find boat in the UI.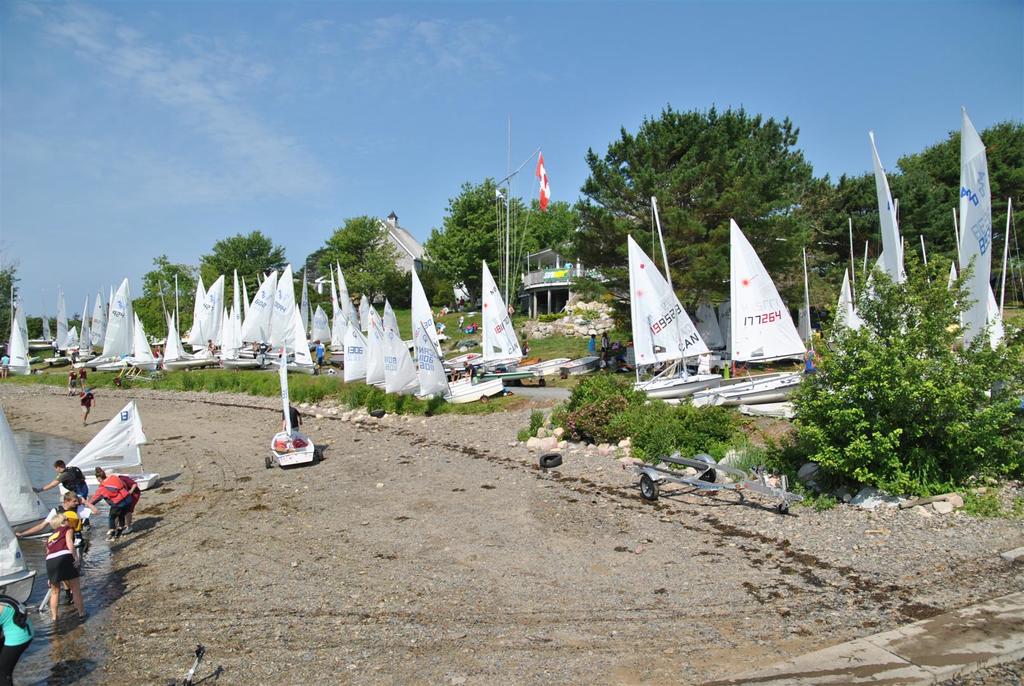
UI element at BBox(50, 289, 68, 351).
